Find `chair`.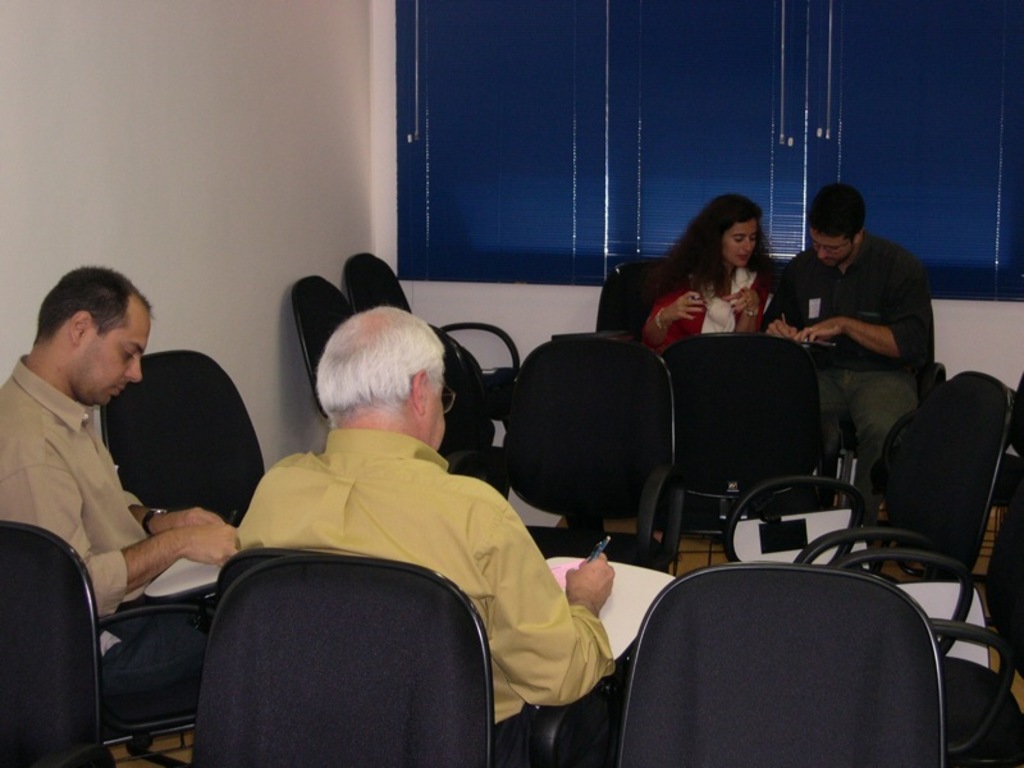
<bbox>613, 559, 945, 765</bbox>.
